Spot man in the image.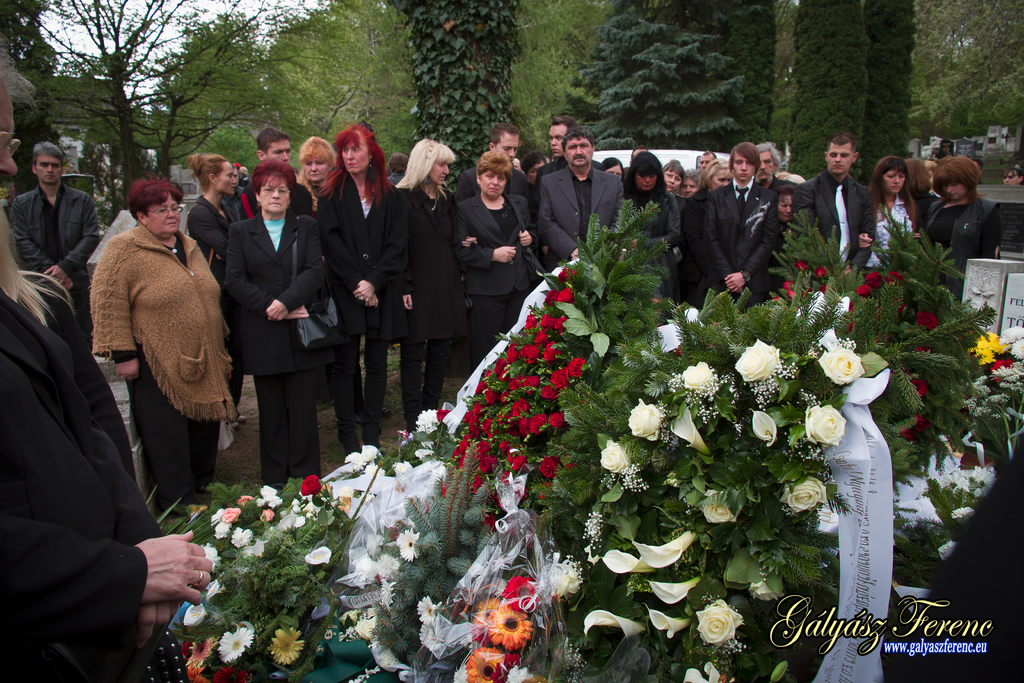
man found at box=[538, 132, 623, 269].
